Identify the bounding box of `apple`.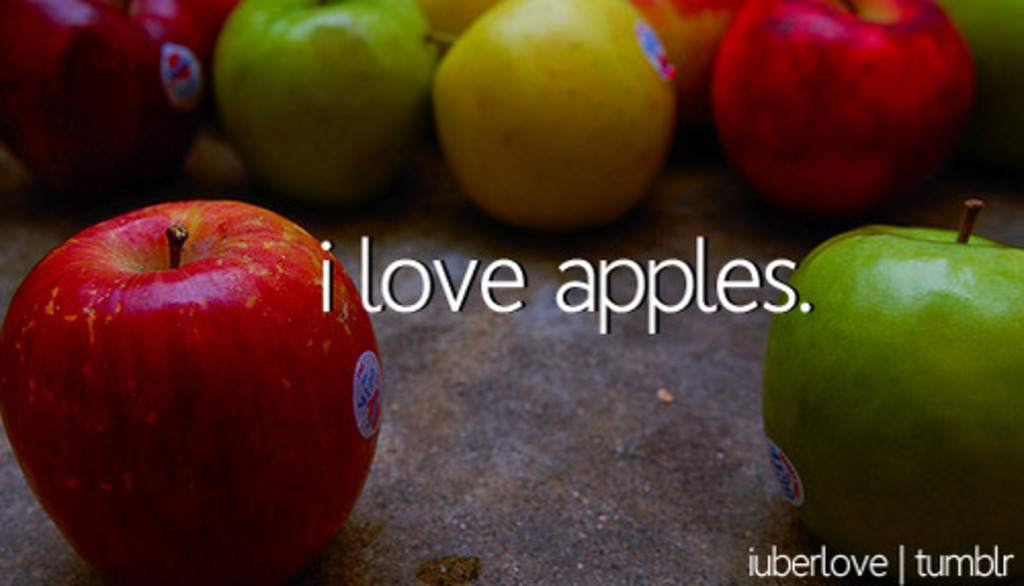
(left=0, top=0, right=213, bottom=193).
